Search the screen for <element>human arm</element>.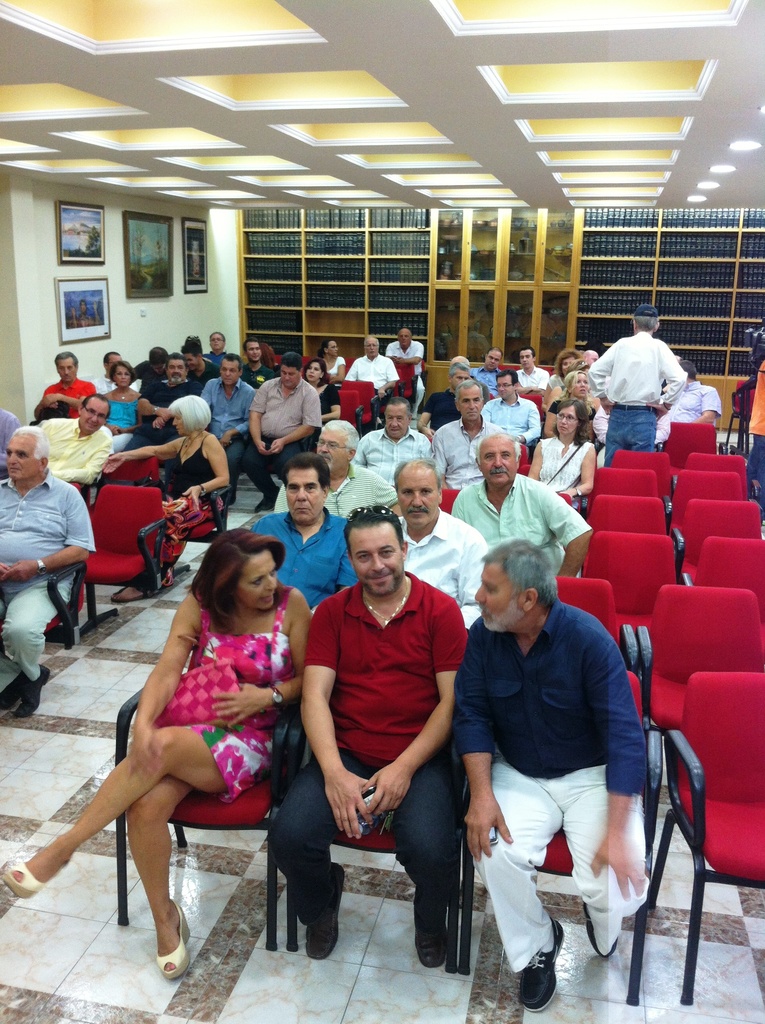
Found at BBox(385, 339, 399, 360).
